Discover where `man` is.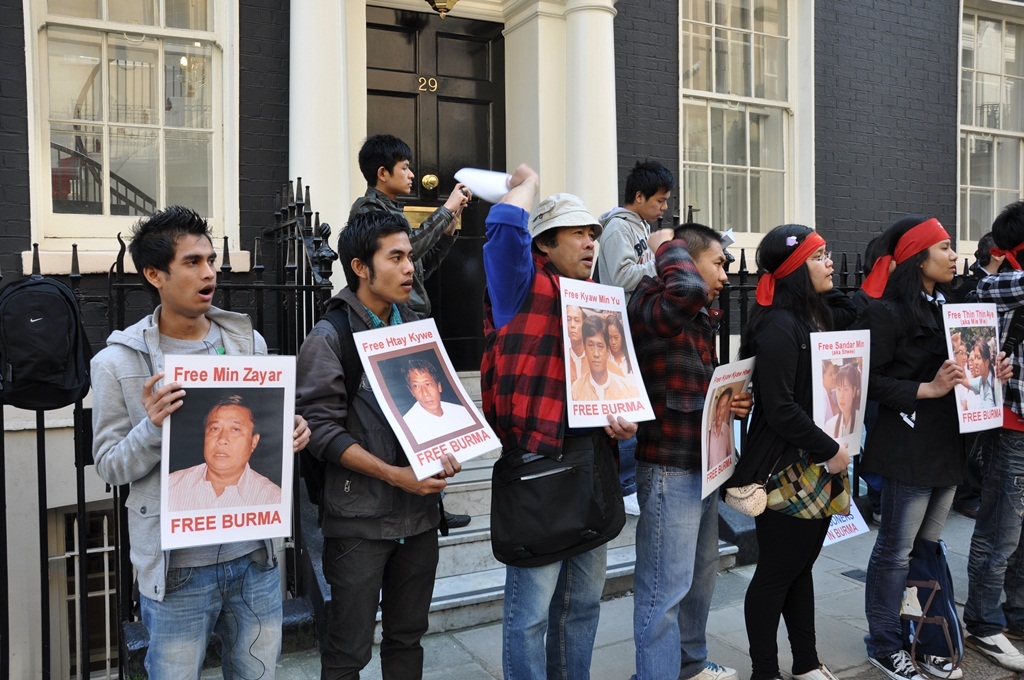
Discovered at region(360, 136, 502, 551).
